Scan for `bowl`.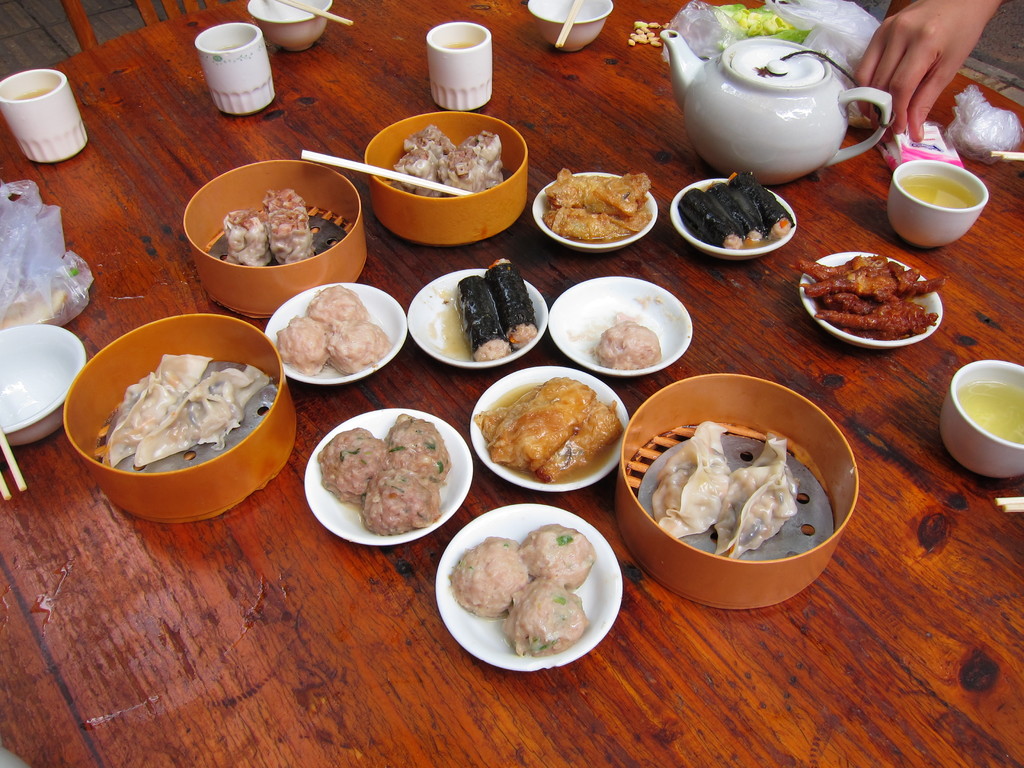
Scan result: box(609, 373, 860, 612).
